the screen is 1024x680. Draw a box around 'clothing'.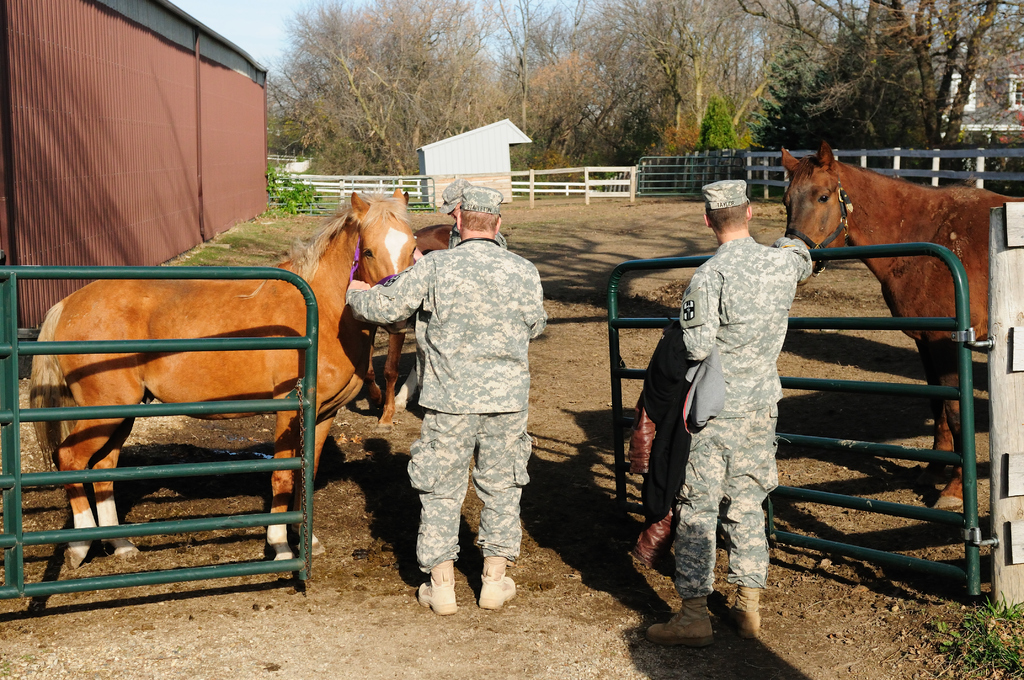
[400,406,534,570].
